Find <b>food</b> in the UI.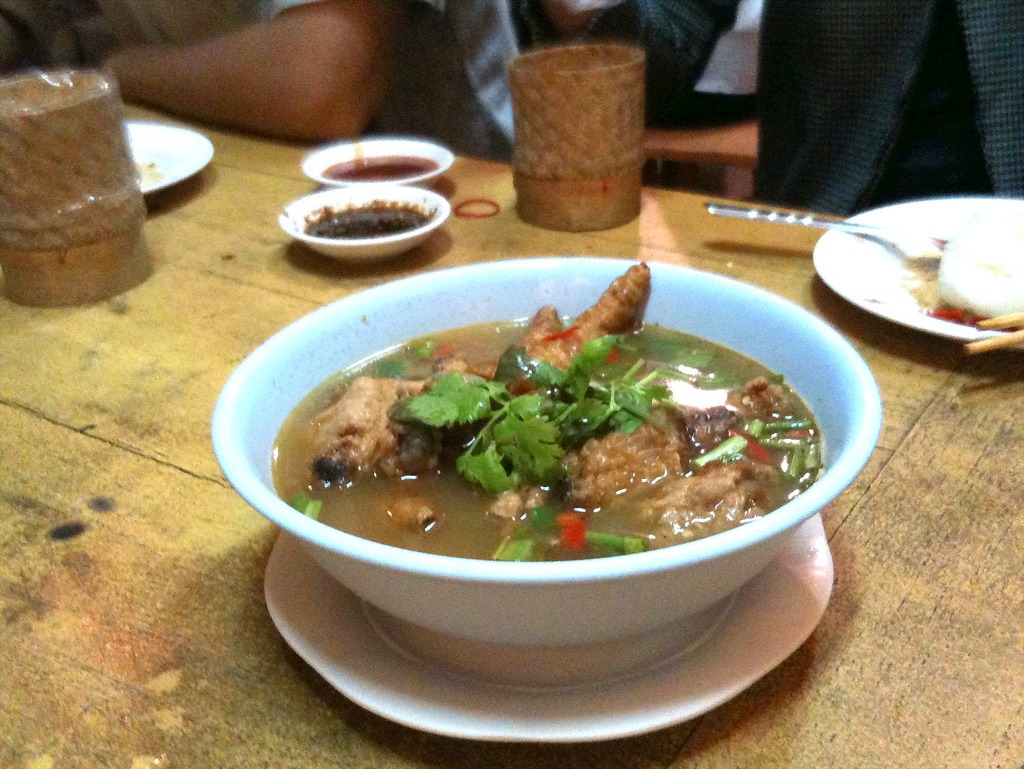
UI element at 251/263/862/647.
